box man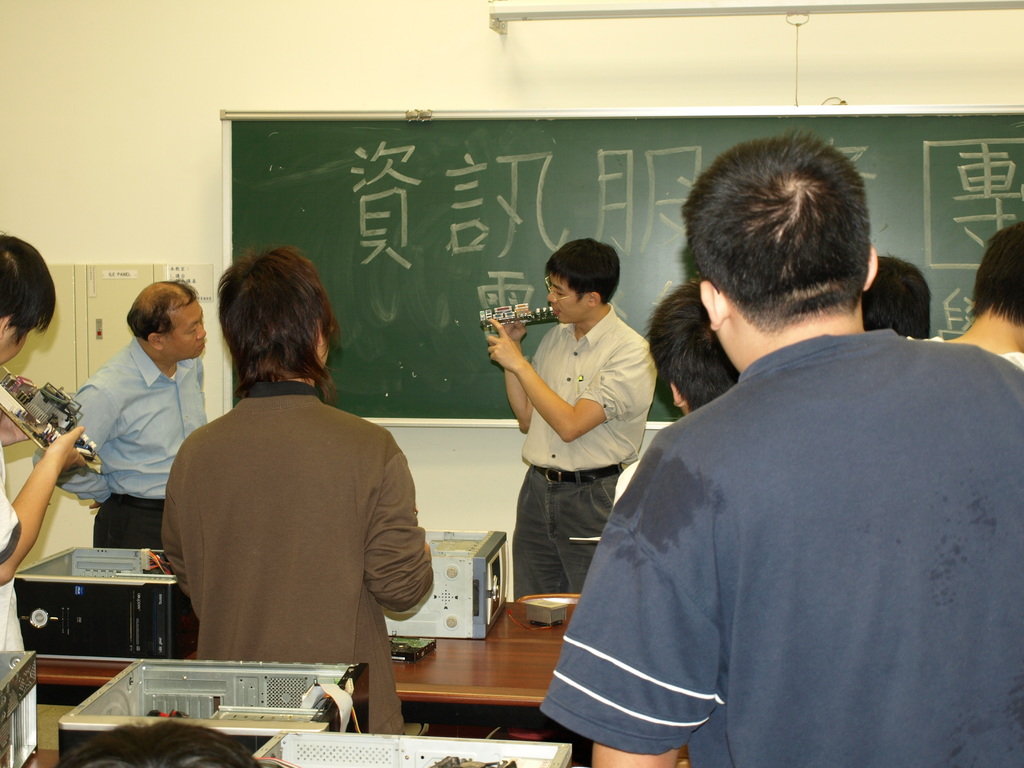
30, 275, 218, 550
